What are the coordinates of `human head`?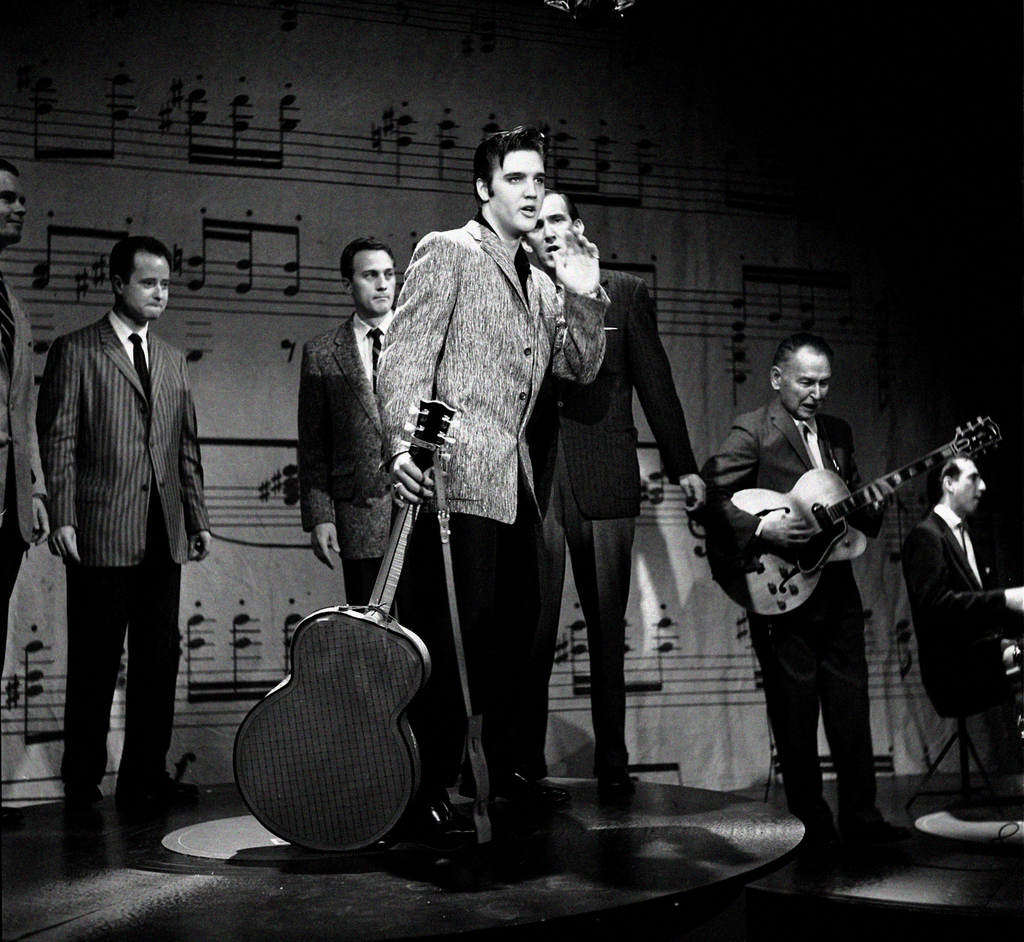
[0,159,27,243].
